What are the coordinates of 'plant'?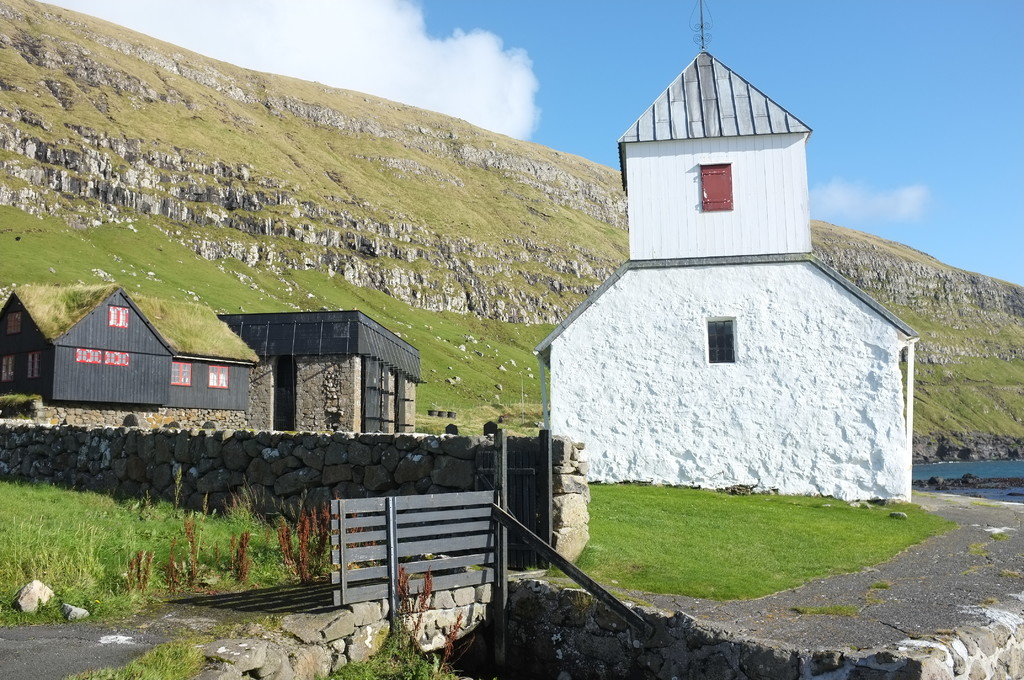
{"left": 266, "top": 492, "right": 330, "bottom": 606}.
